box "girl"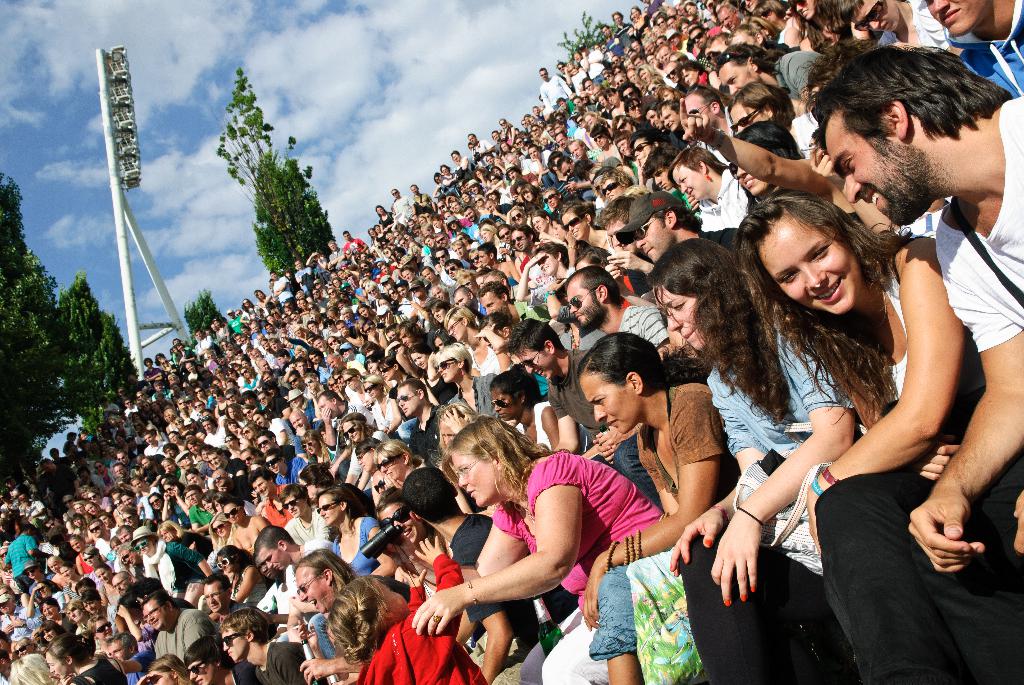
bbox(255, 288, 277, 310)
